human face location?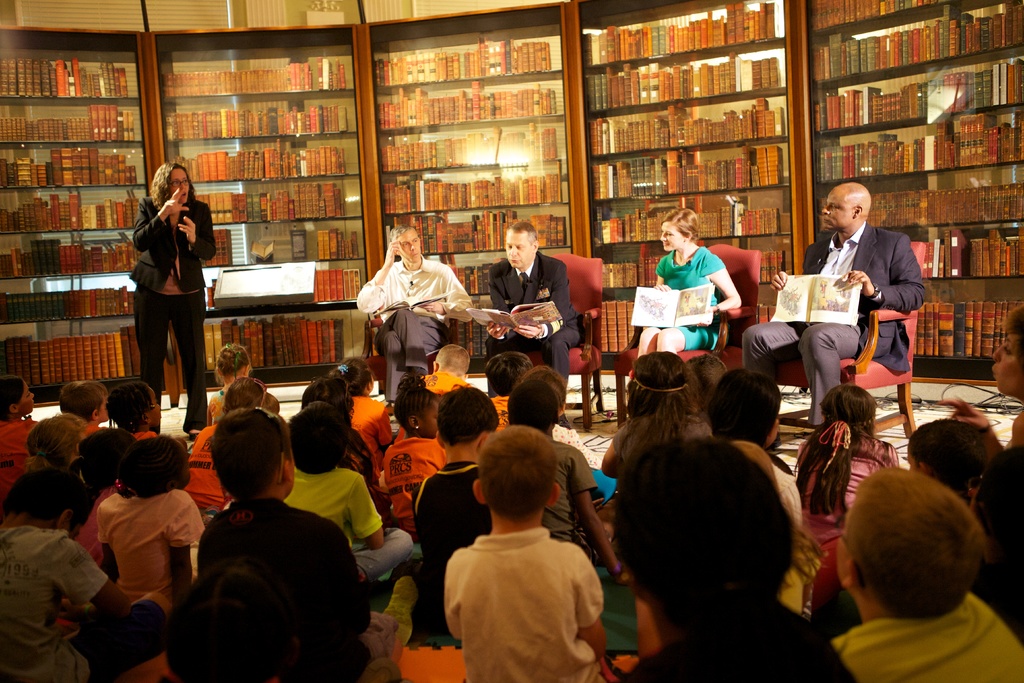
(x1=506, y1=229, x2=533, y2=267)
